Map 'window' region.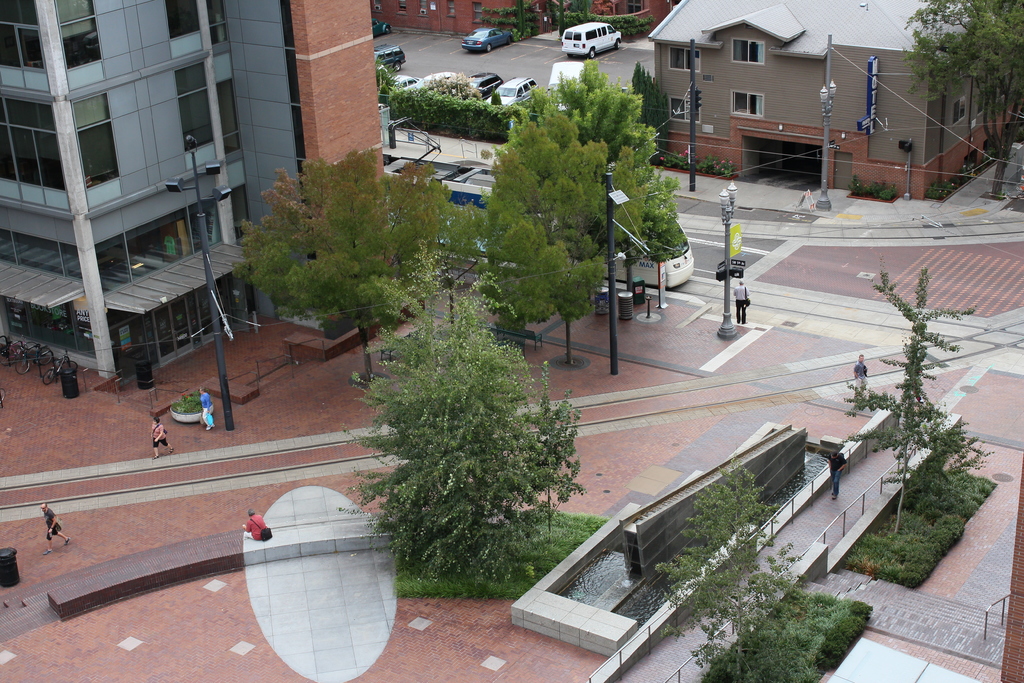
Mapped to select_region(669, 45, 707, 76).
